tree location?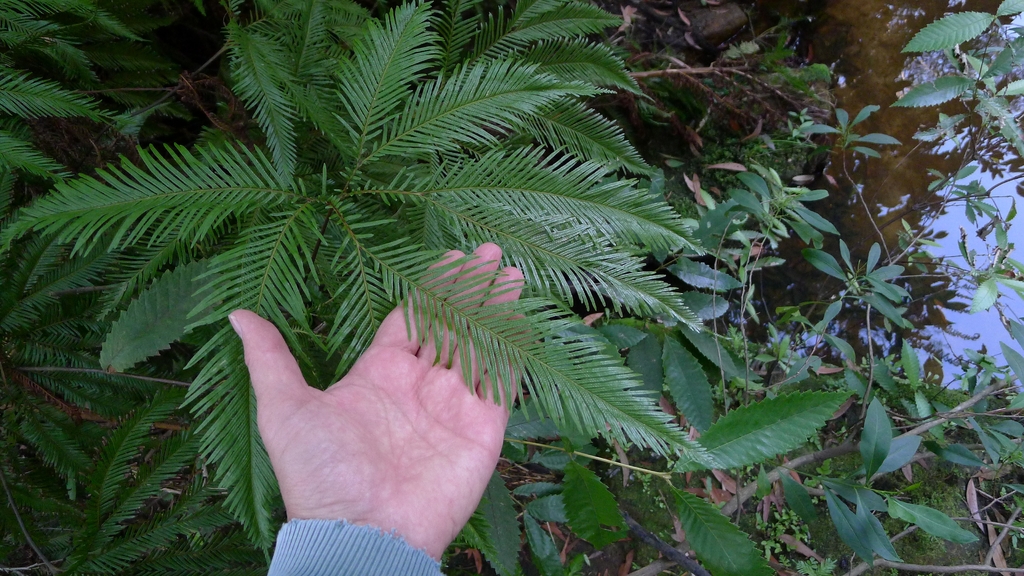
bbox(0, 0, 851, 575)
